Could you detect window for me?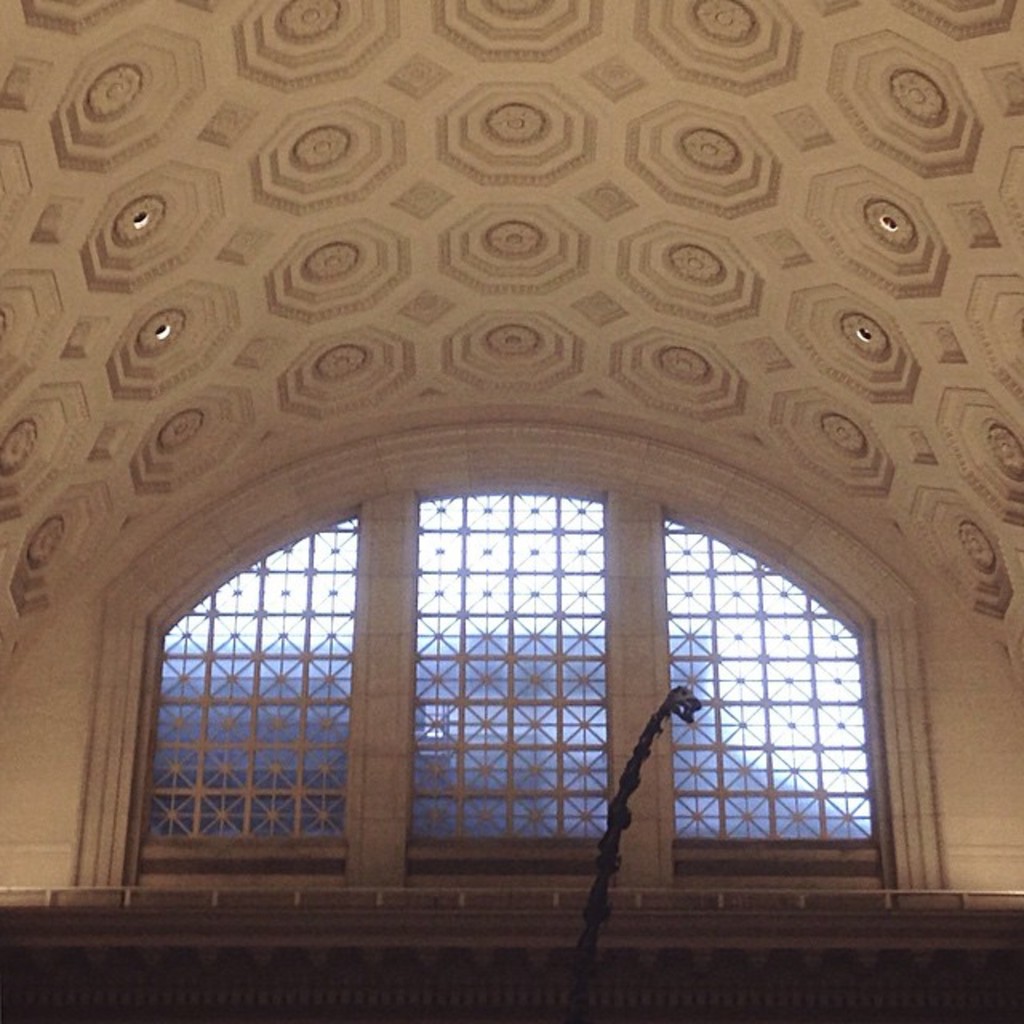
Detection result: 664, 515, 882, 875.
